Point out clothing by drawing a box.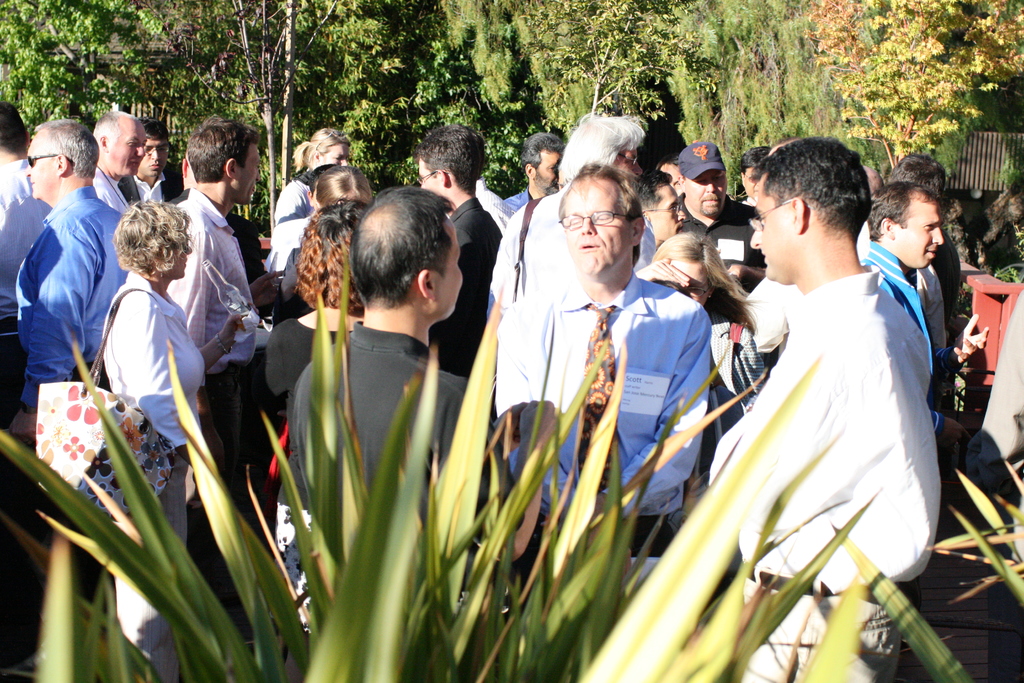
bbox=(859, 245, 954, 462).
